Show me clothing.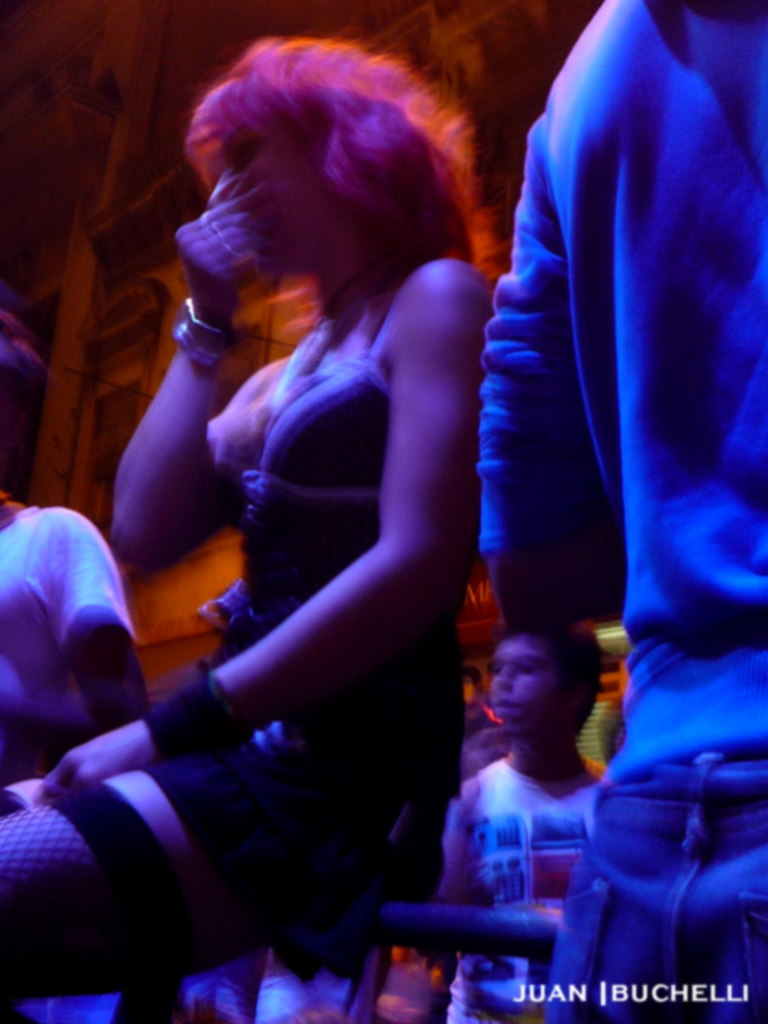
clothing is here: [470, 0, 752, 846].
